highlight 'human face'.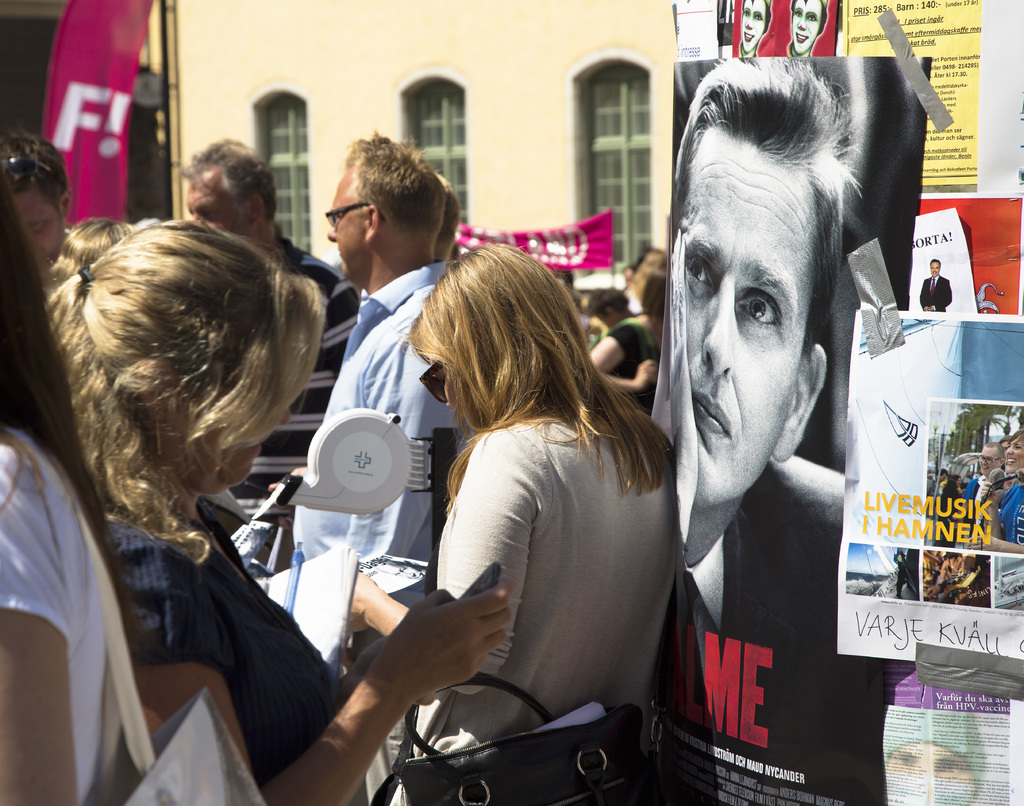
Highlighted region: 180,161,247,234.
